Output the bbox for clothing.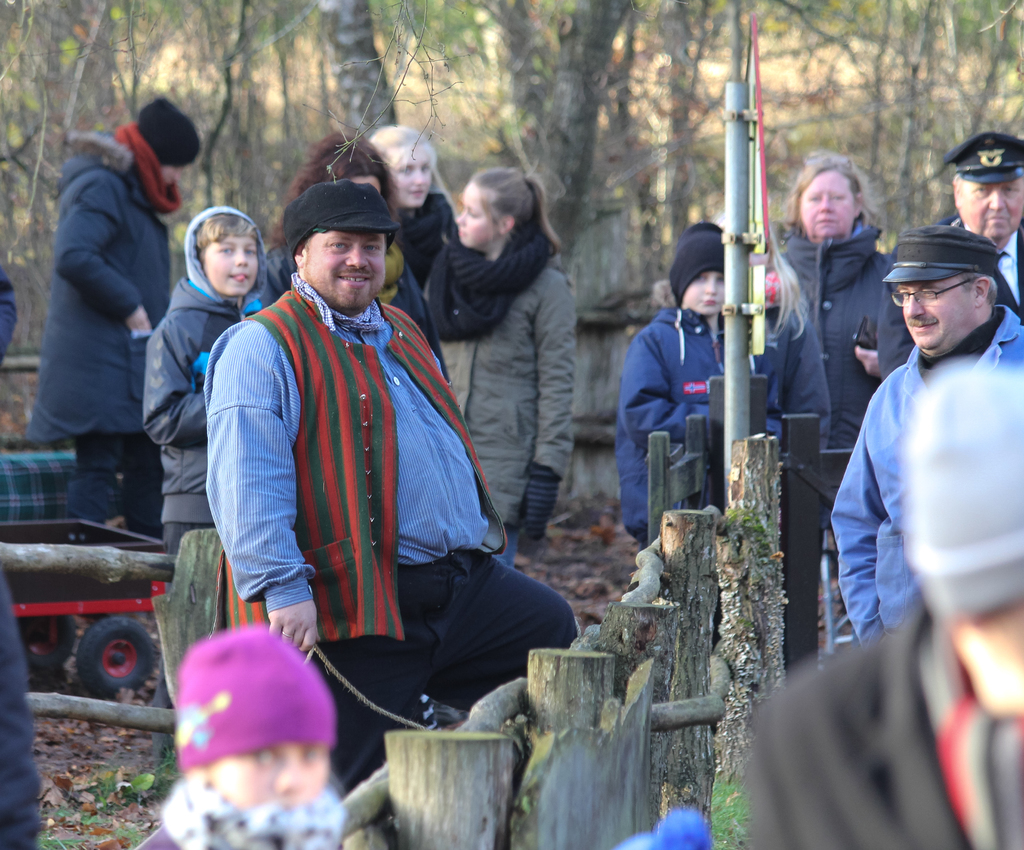
{"left": 0, "top": 268, "right": 16, "bottom": 369}.
